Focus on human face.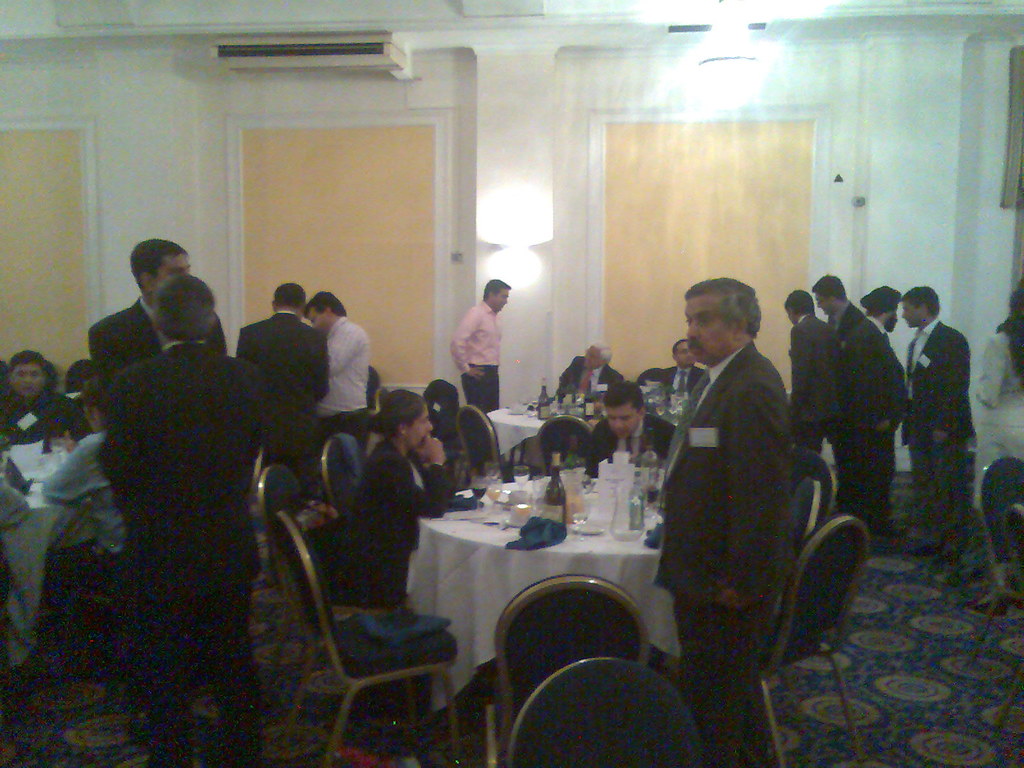
Focused at (603,404,636,442).
